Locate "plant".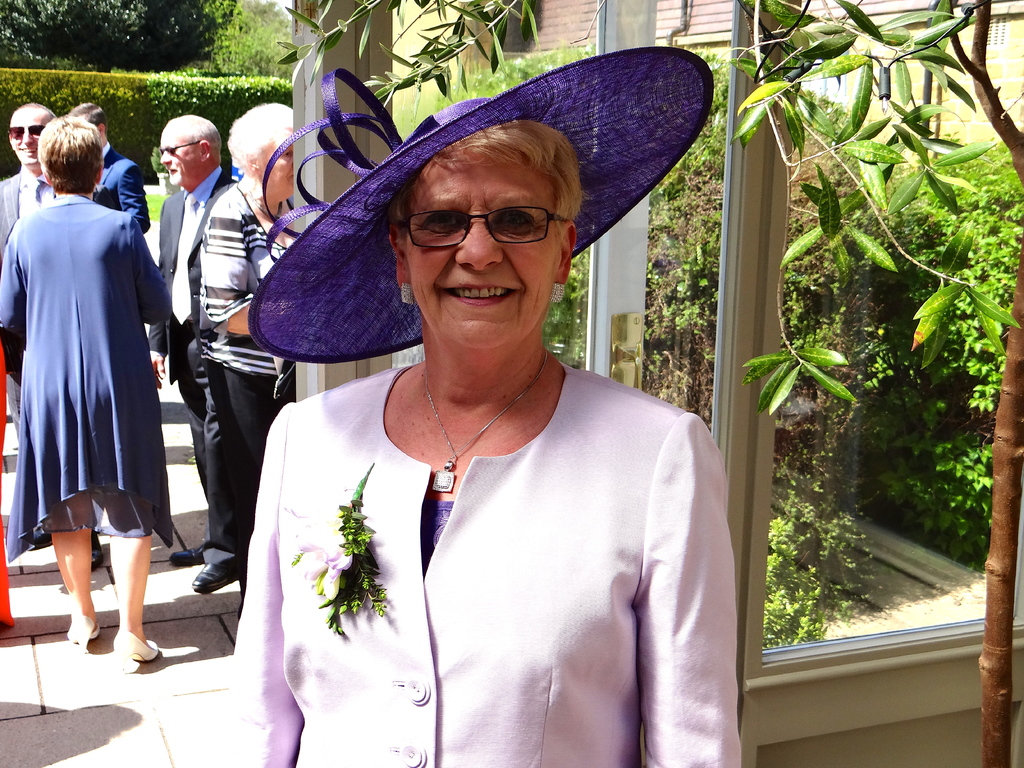
Bounding box: crop(141, 193, 165, 225).
